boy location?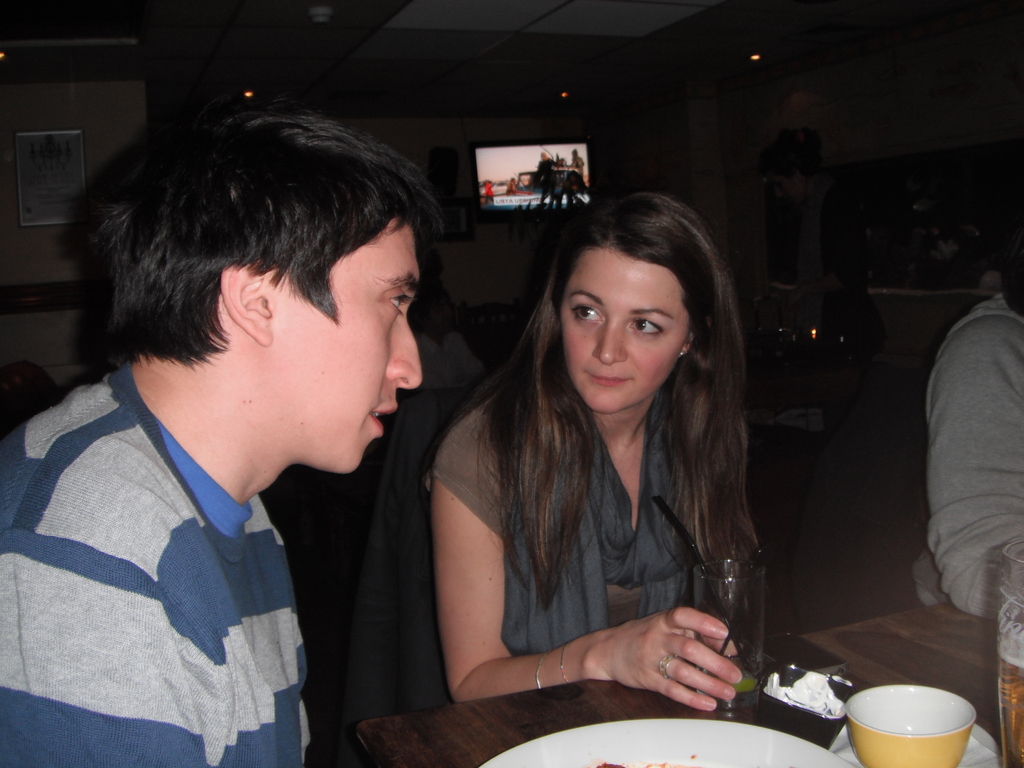
0:107:445:767
